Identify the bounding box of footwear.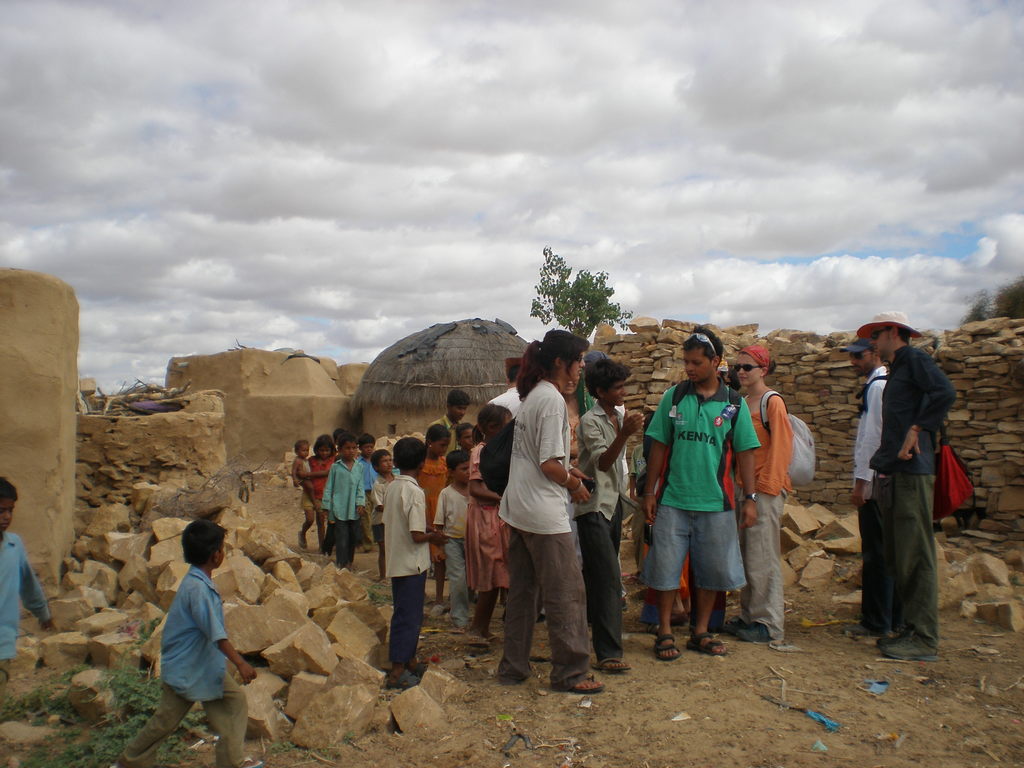
(653,634,681,659).
